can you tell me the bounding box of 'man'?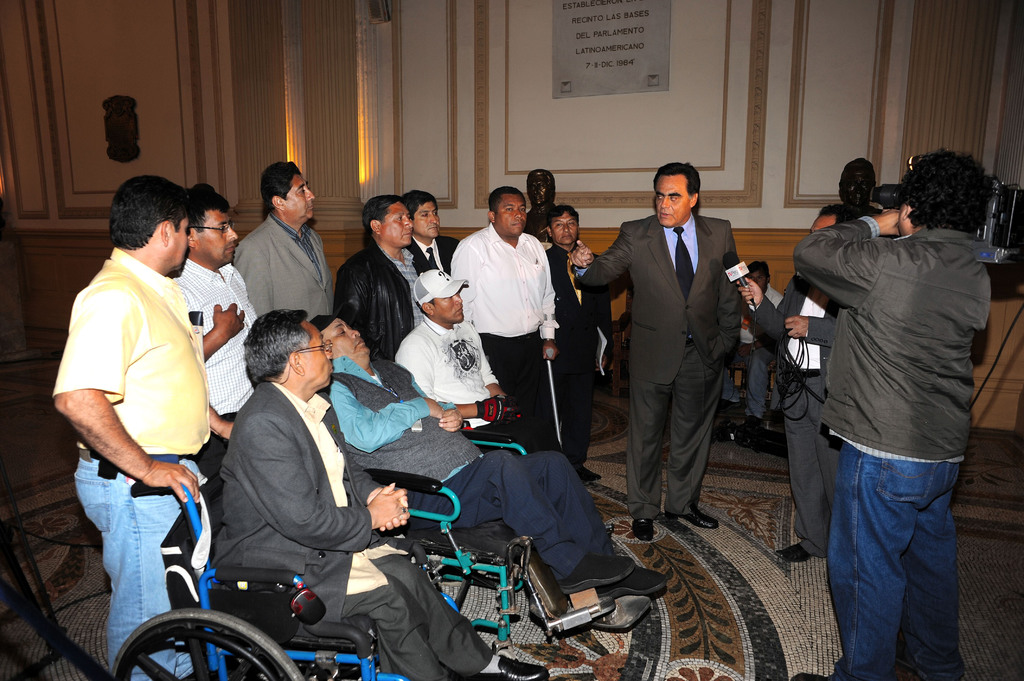
(x1=561, y1=157, x2=755, y2=545).
